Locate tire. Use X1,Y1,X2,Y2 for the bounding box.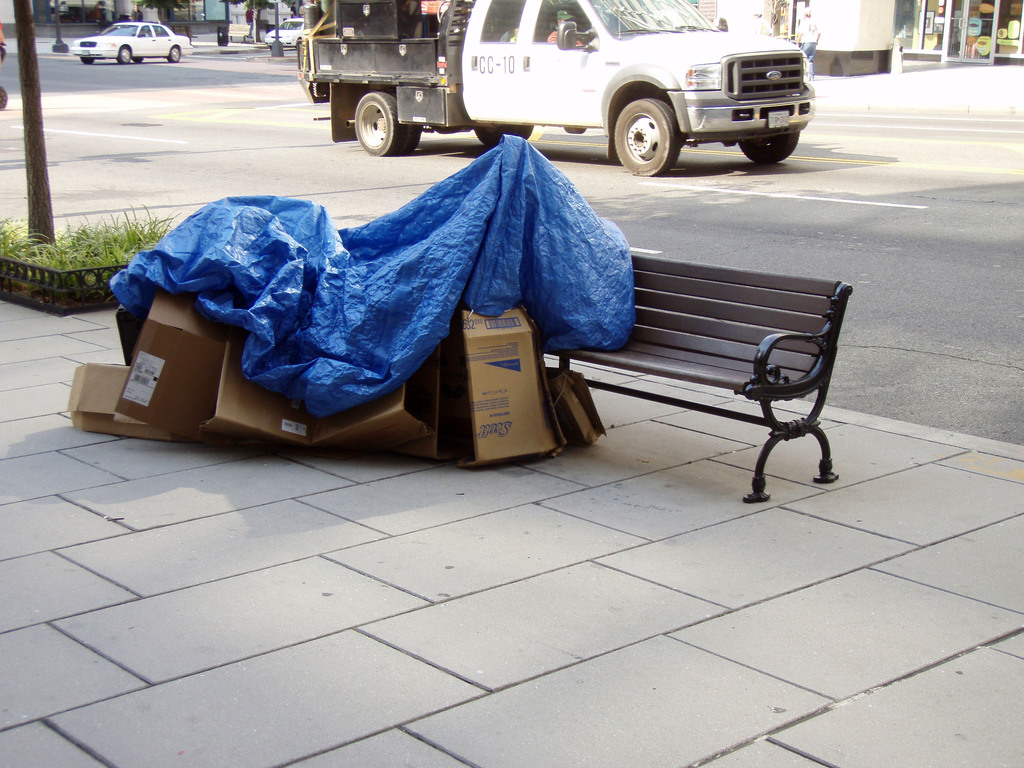
354,92,403,156.
